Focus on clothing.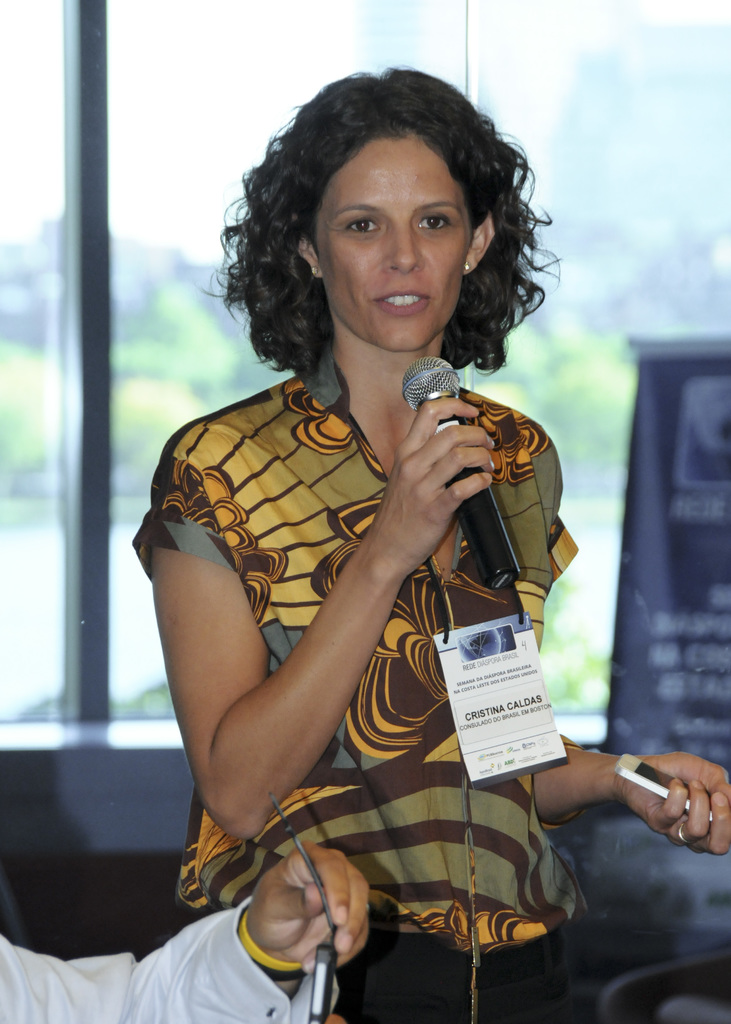
Focused at rect(128, 356, 615, 1023).
